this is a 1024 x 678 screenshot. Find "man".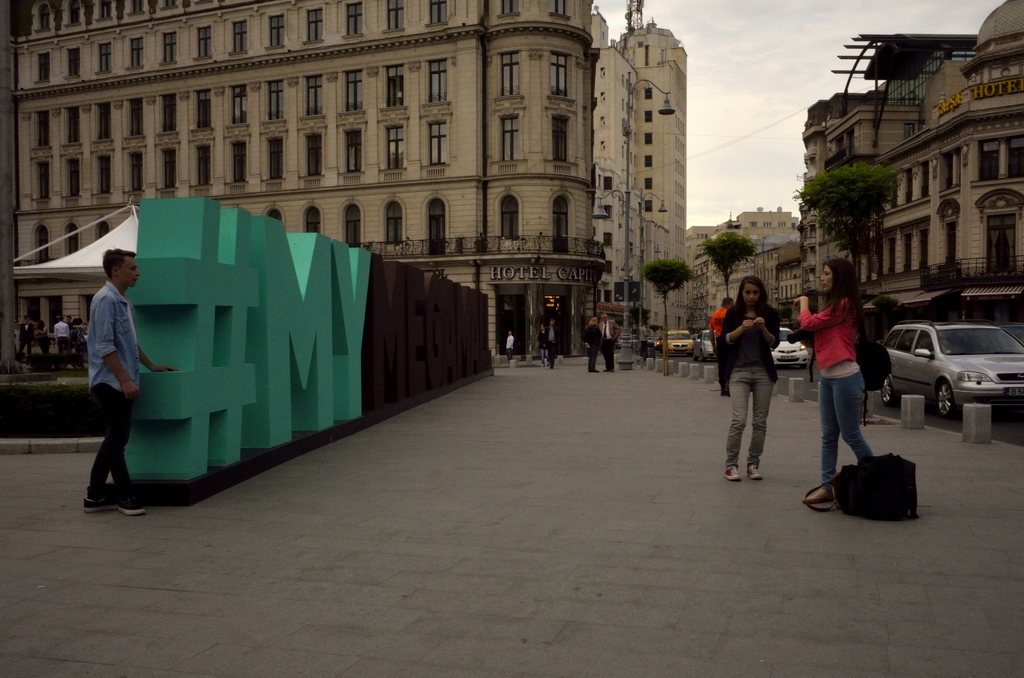
Bounding box: <box>540,321,564,366</box>.
